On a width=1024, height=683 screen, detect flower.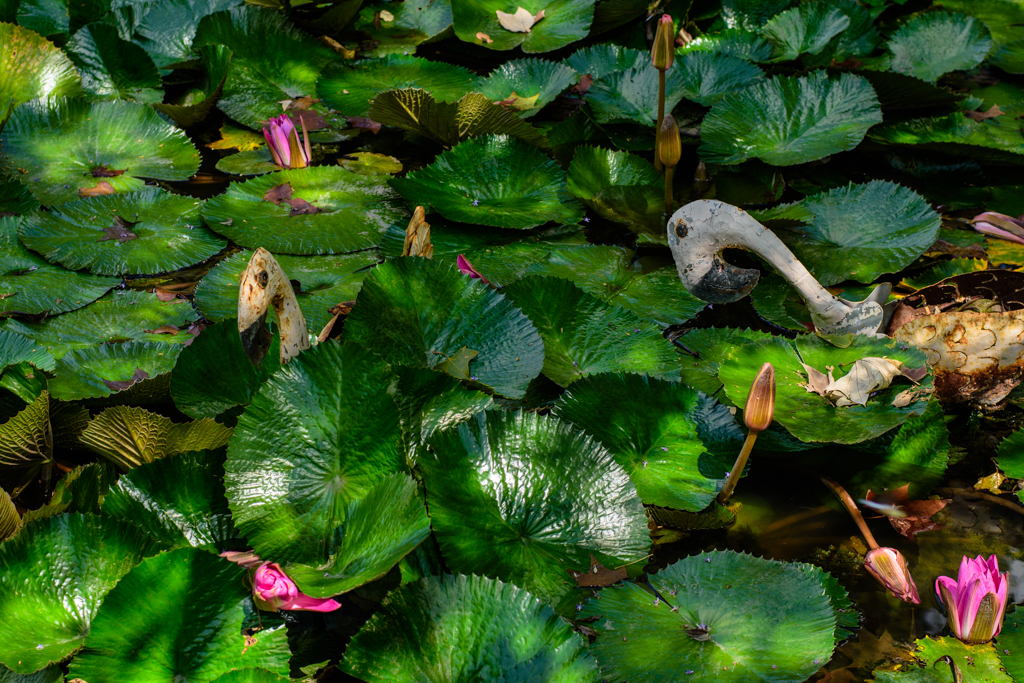
[677,28,693,49].
